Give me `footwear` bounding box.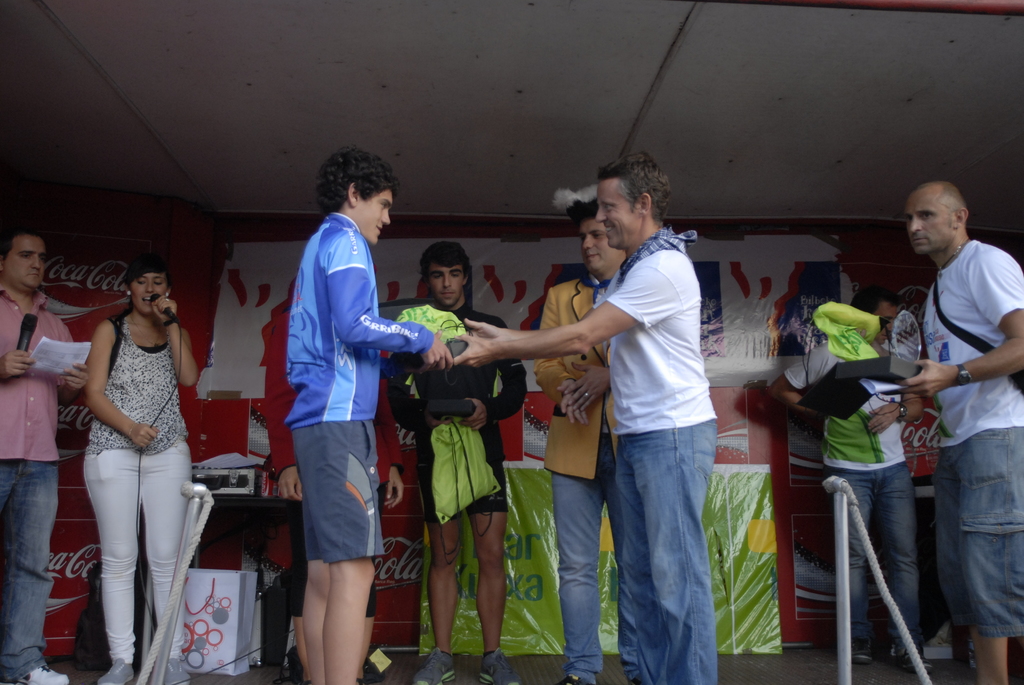
[x1=886, y1=641, x2=934, y2=677].
